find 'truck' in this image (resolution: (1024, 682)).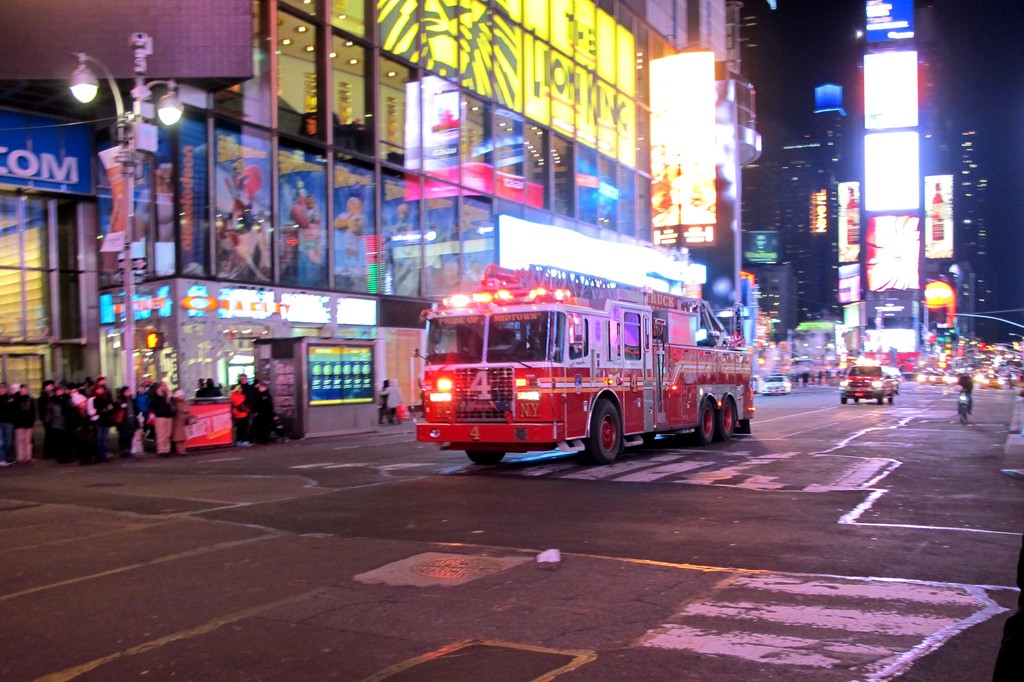
(417, 261, 730, 483).
